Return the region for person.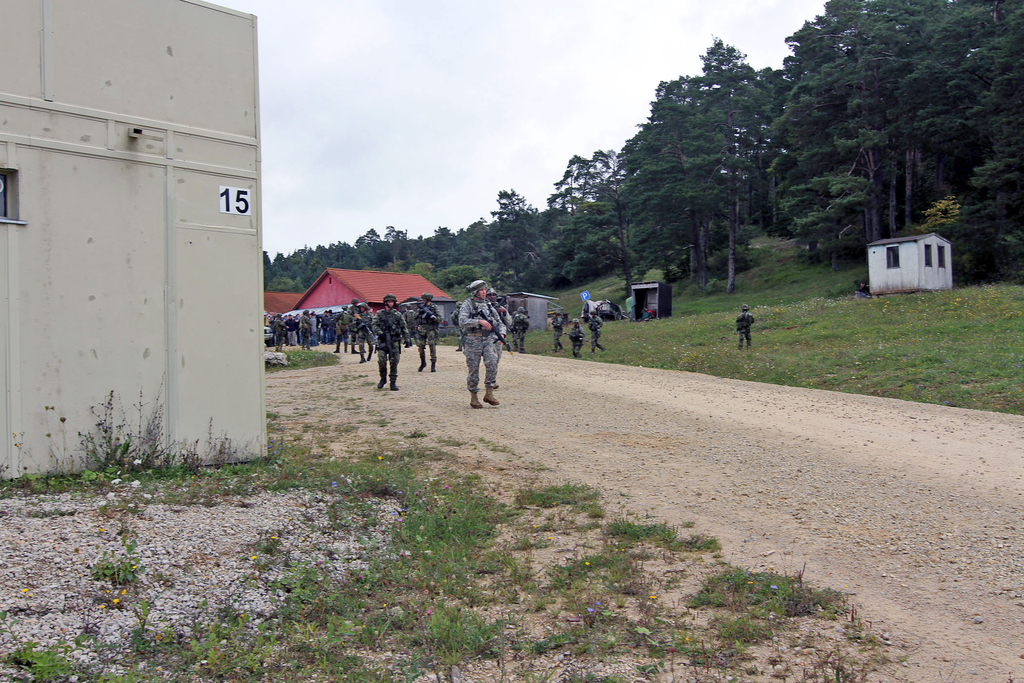
[x1=378, y1=299, x2=410, y2=391].
